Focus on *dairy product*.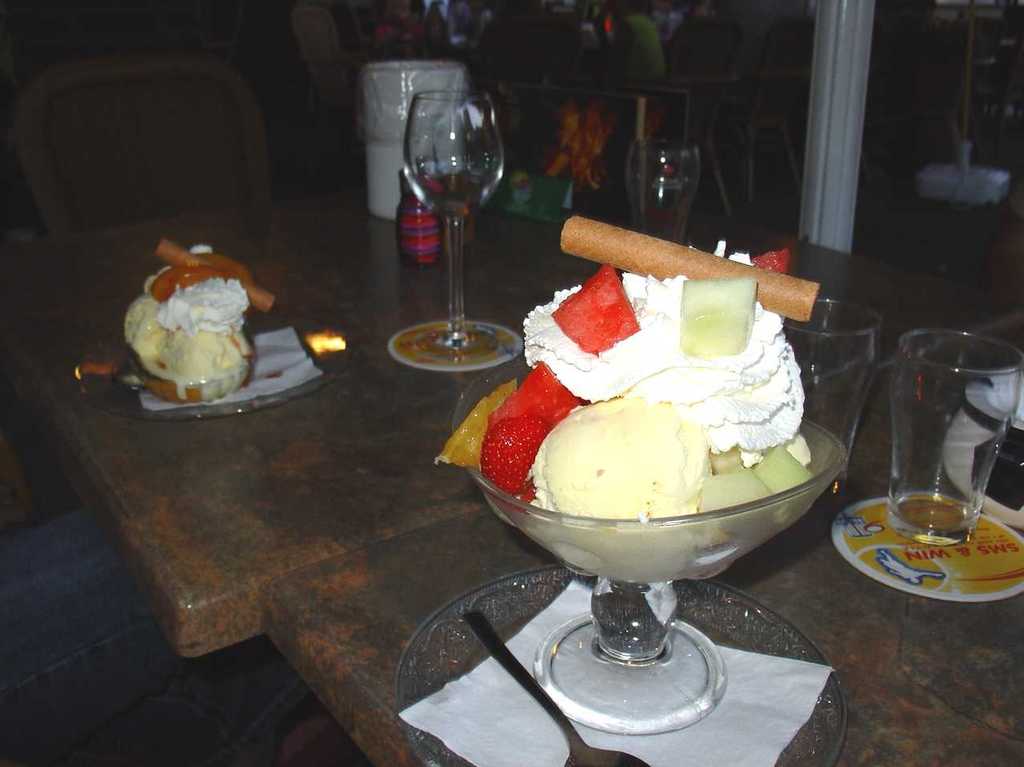
Focused at Rect(669, 343, 778, 470).
